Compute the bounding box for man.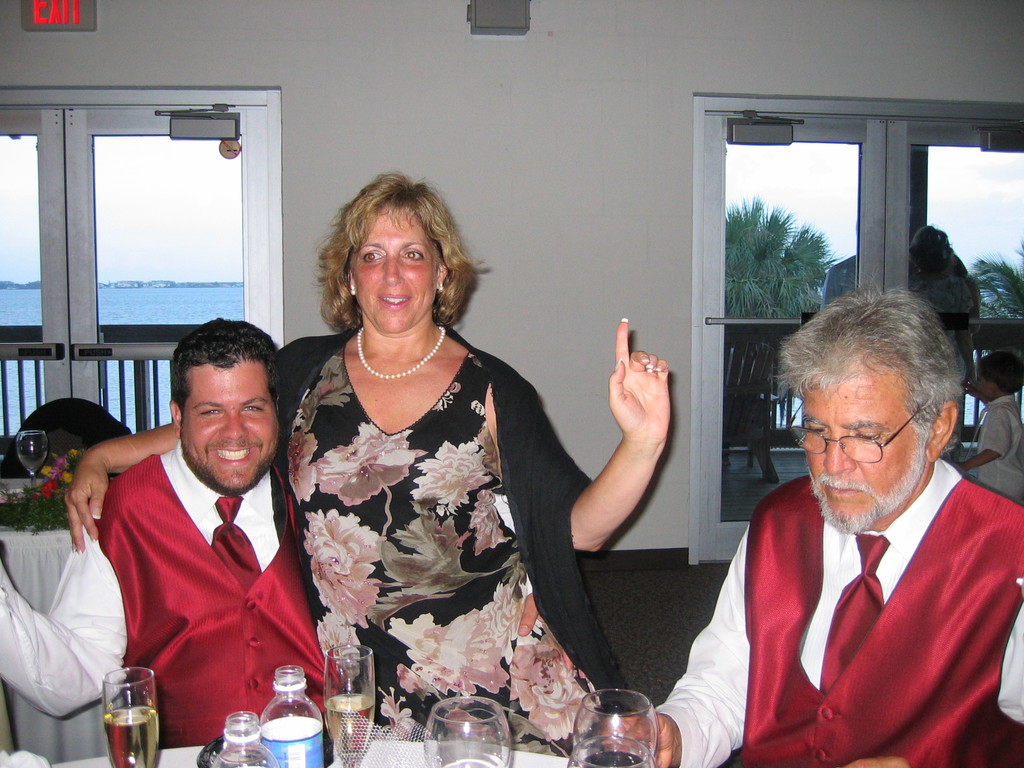
x1=604 y1=273 x2=1023 y2=767.
